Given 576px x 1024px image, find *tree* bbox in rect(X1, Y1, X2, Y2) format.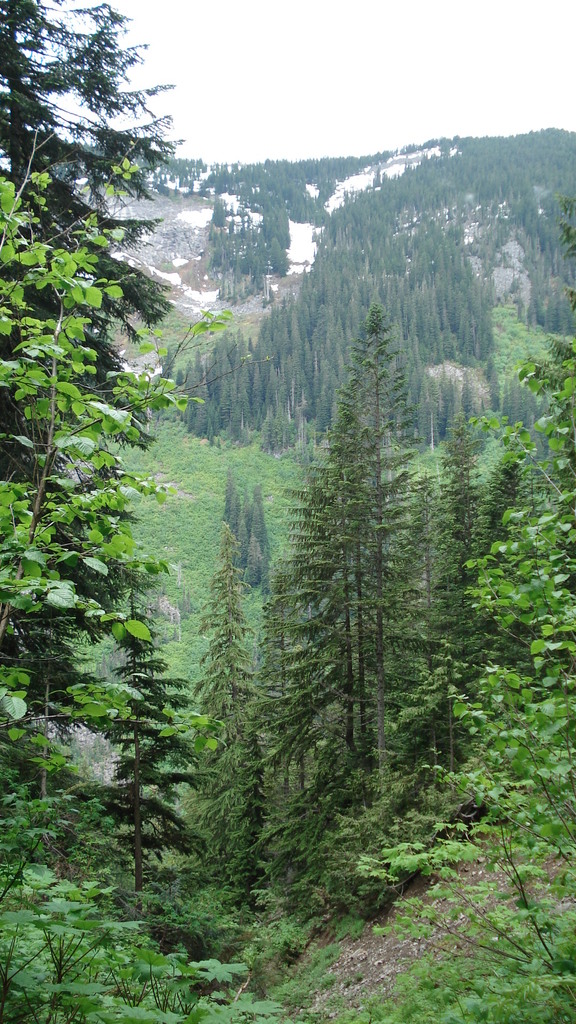
rect(259, 264, 454, 849).
